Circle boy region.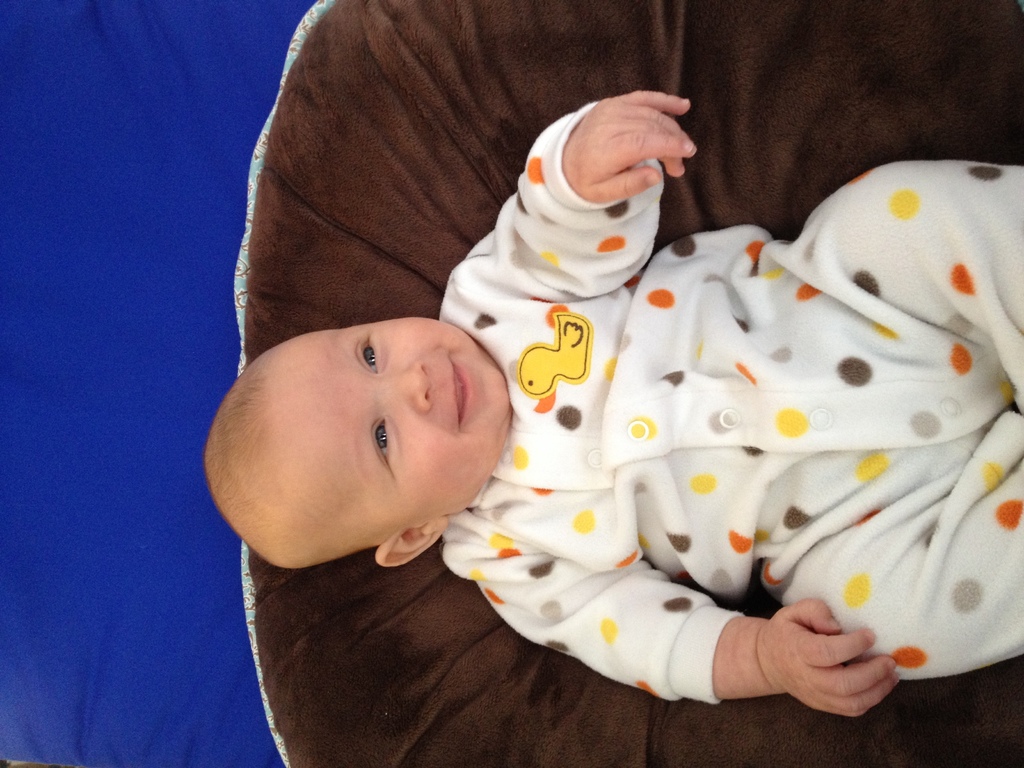
Region: bbox=(218, 97, 996, 729).
